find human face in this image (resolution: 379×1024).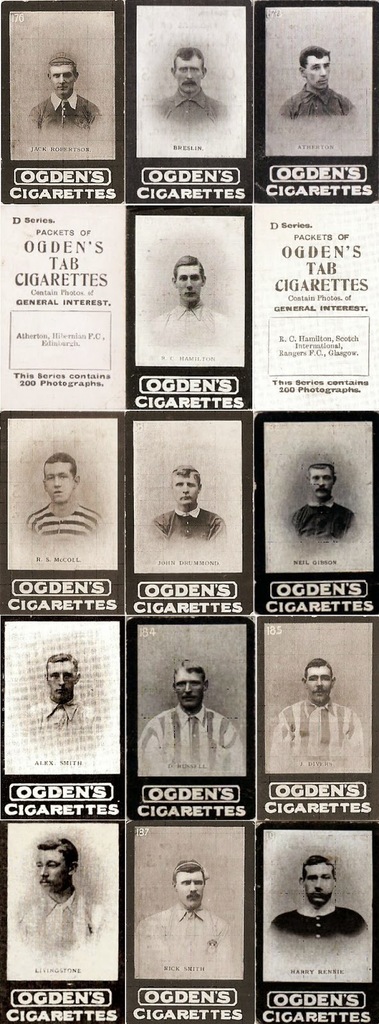
(47,59,72,92).
